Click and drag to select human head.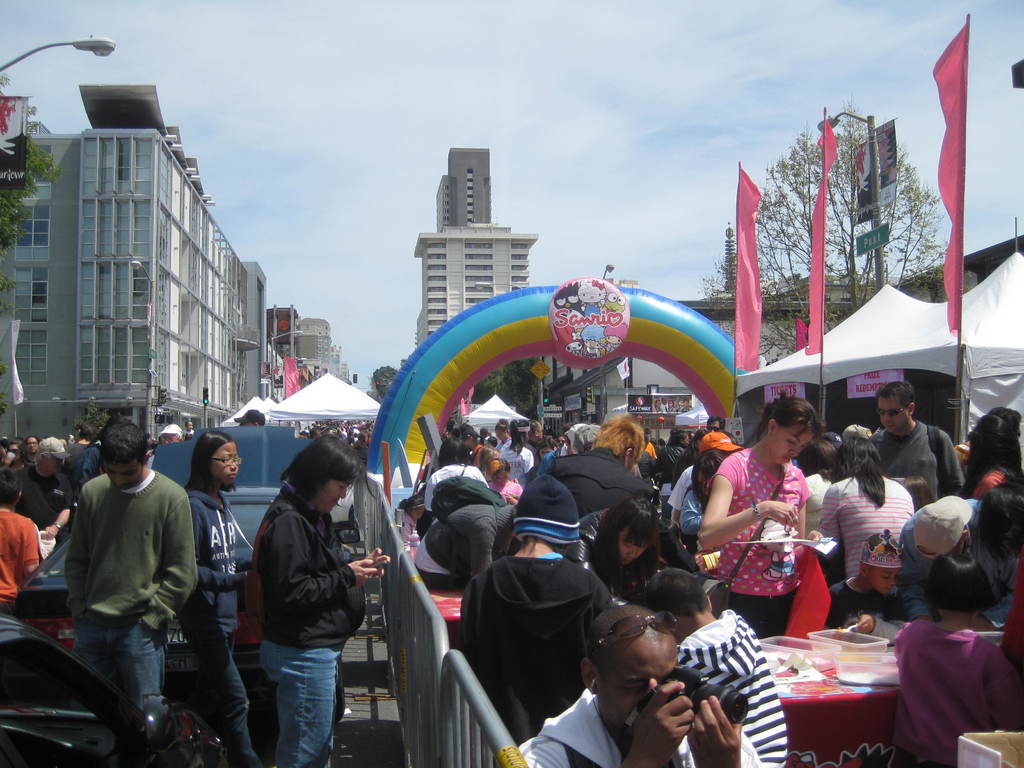
Selection: x1=100 y1=414 x2=150 y2=491.
